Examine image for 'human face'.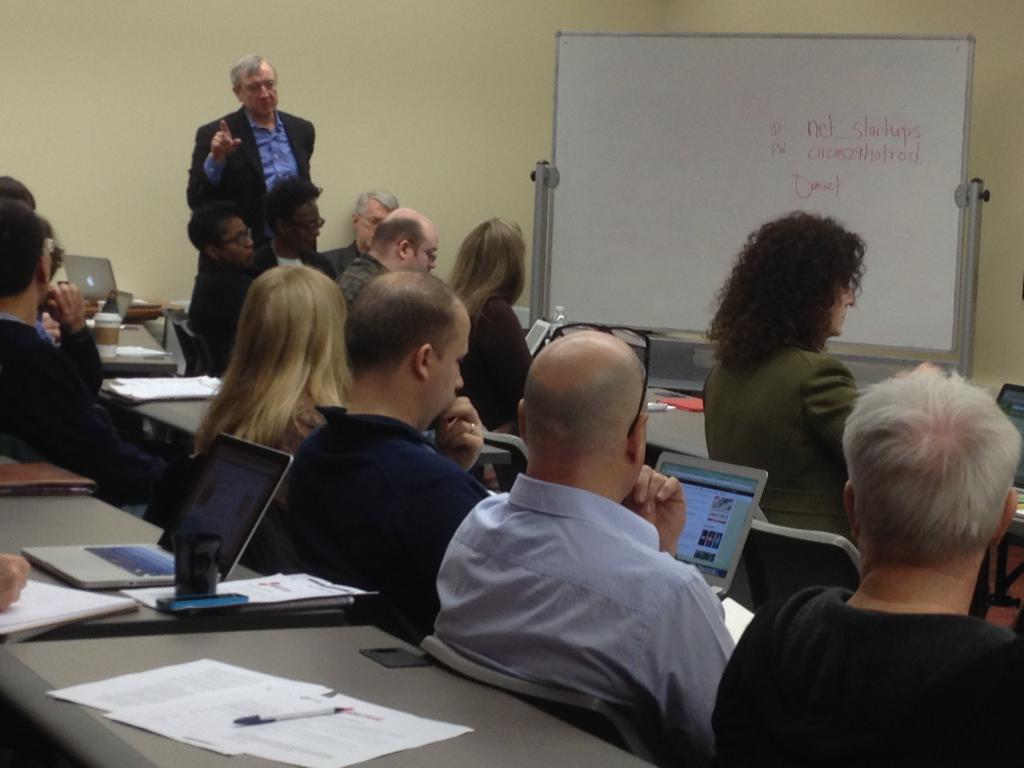
Examination result: <box>831,291,854,337</box>.
